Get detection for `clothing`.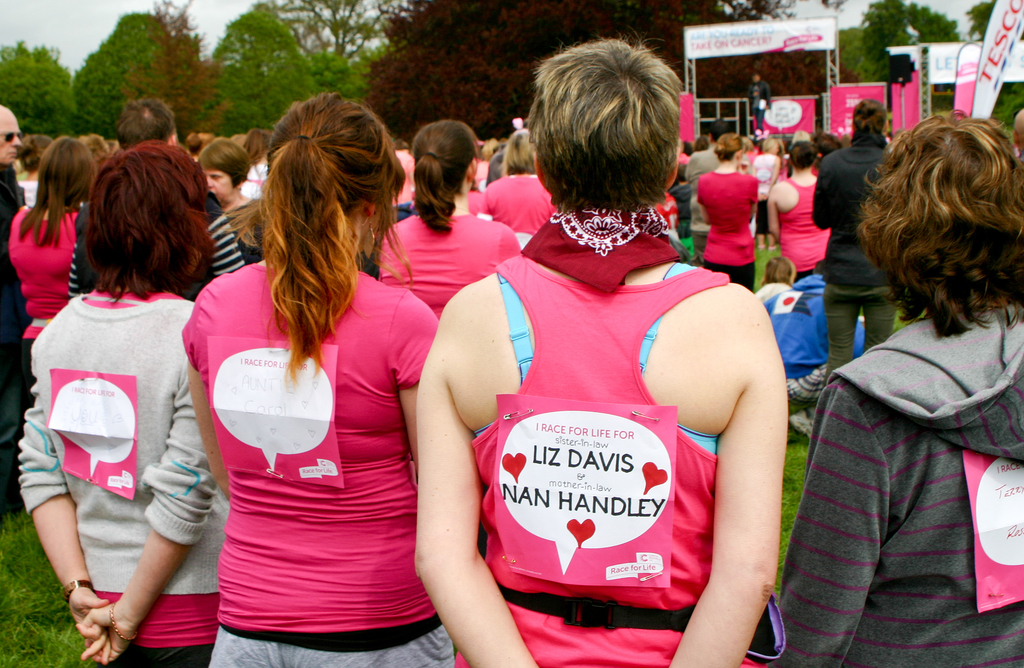
Detection: crop(24, 275, 218, 667).
